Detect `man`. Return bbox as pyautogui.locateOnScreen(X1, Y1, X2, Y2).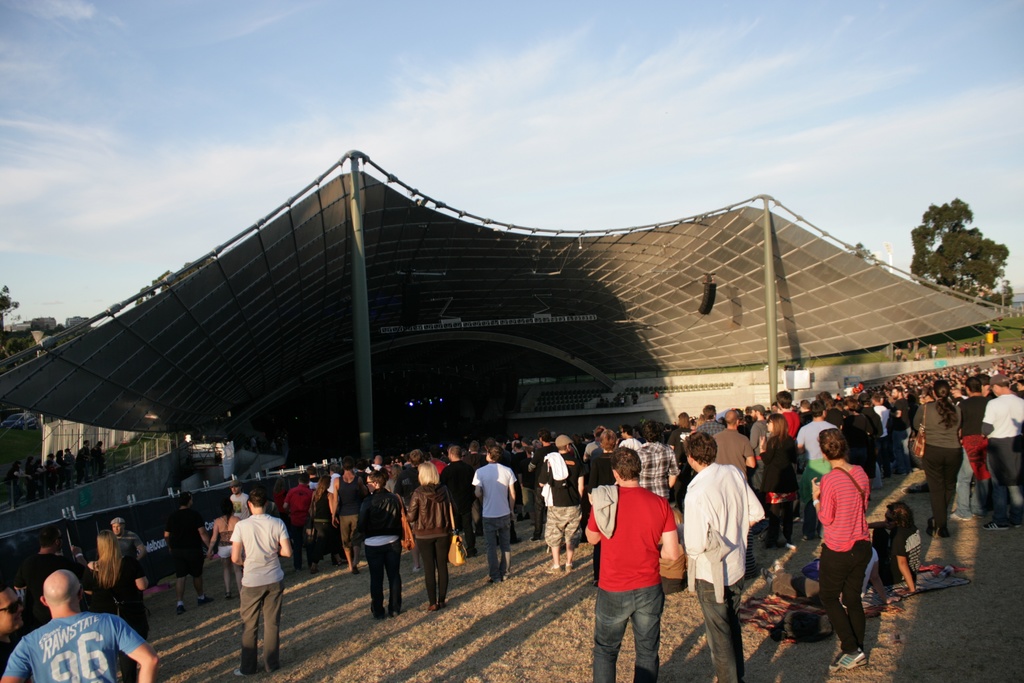
pyautogui.locateOnScreen(528, 434, 560, 543).
